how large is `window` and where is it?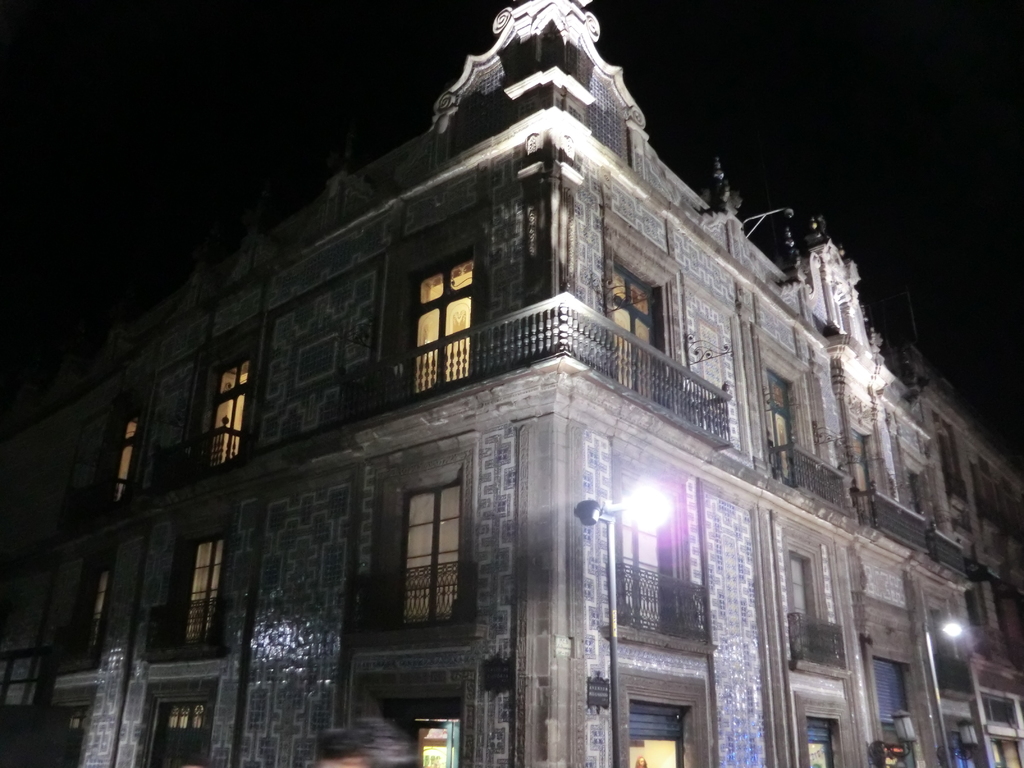
Bounding box: l=970, t=470, r=1023, b=531.
